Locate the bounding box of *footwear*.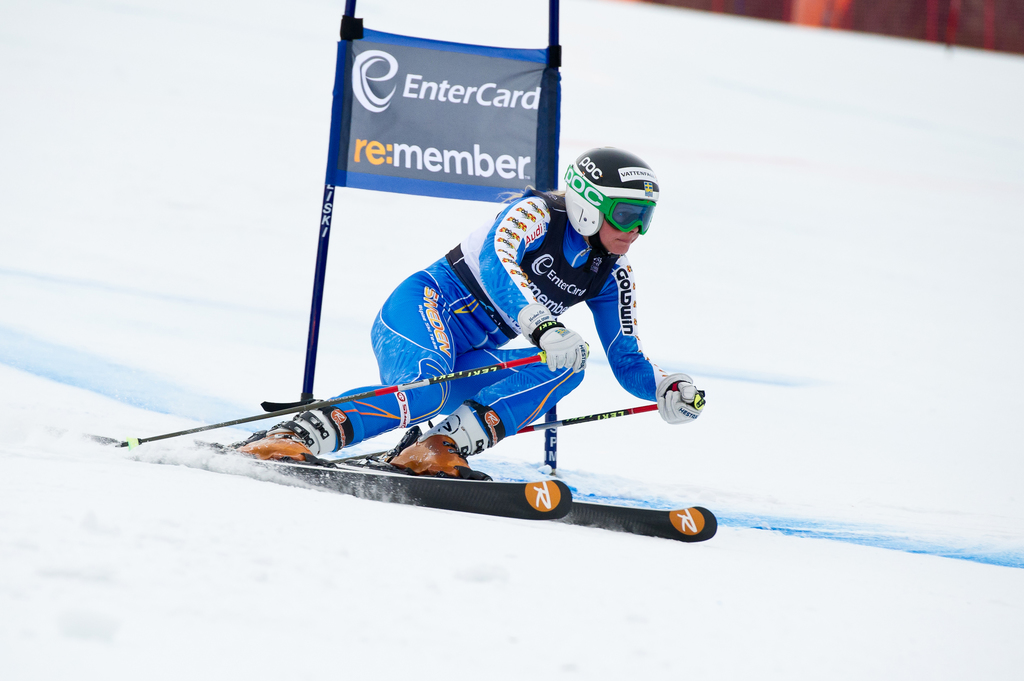
Bounding box: x1=220 y1=413 x2=353 y2=468.
